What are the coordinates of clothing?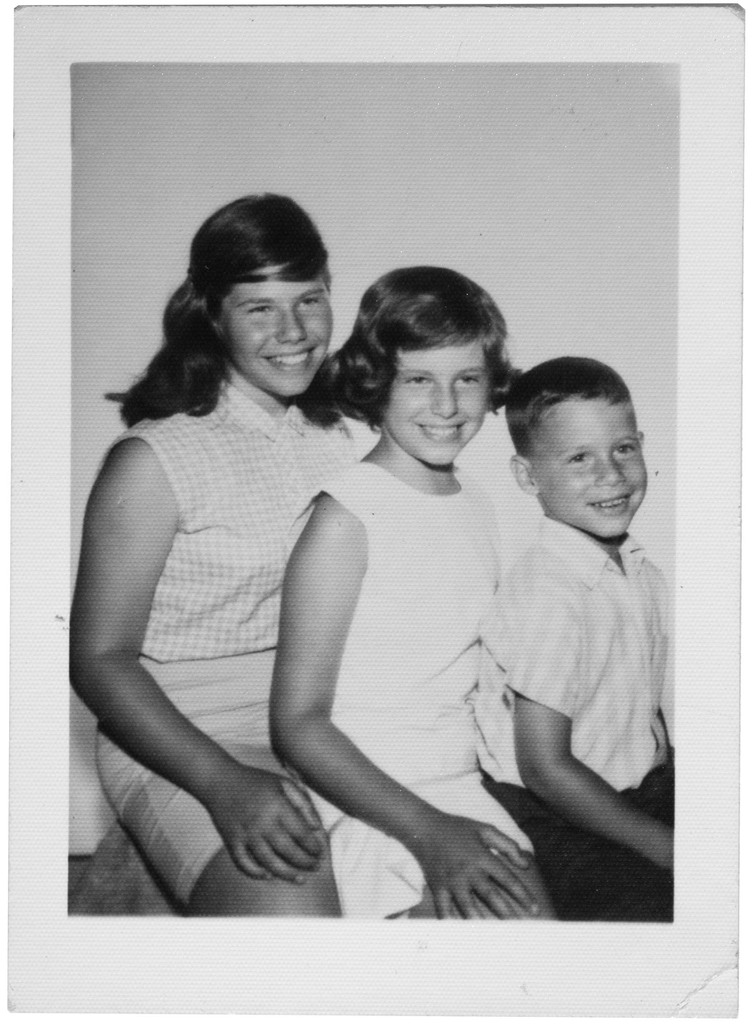
484, 474, 665, 932.
